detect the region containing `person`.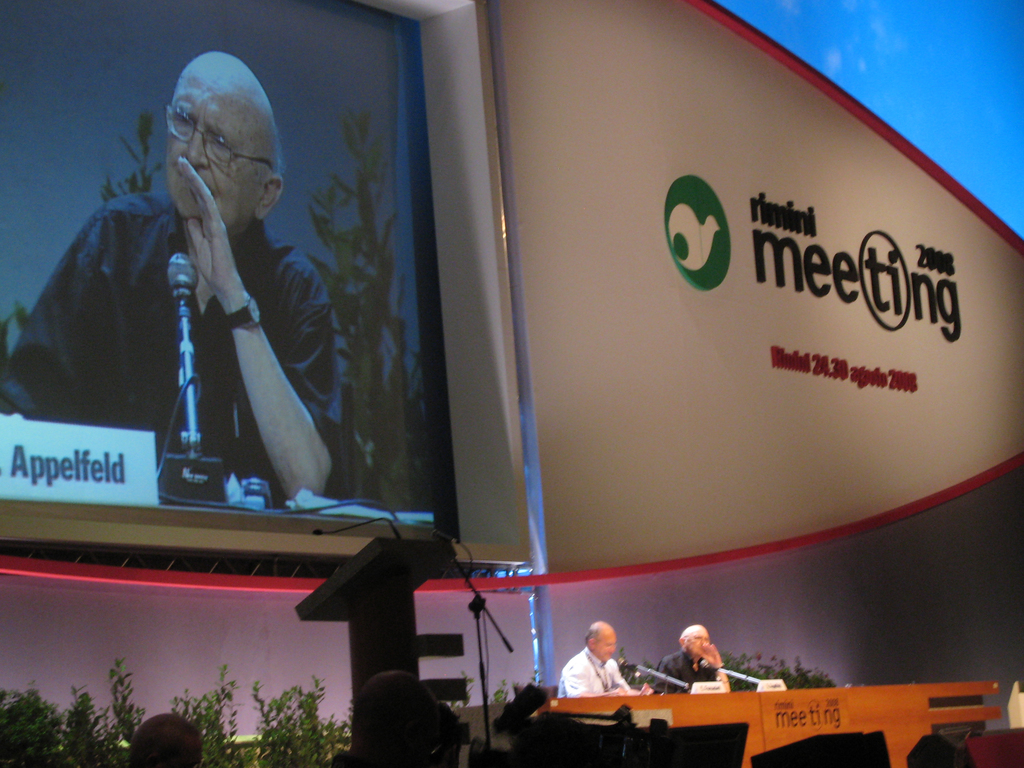
Rect(318, 671, 442, 767).
